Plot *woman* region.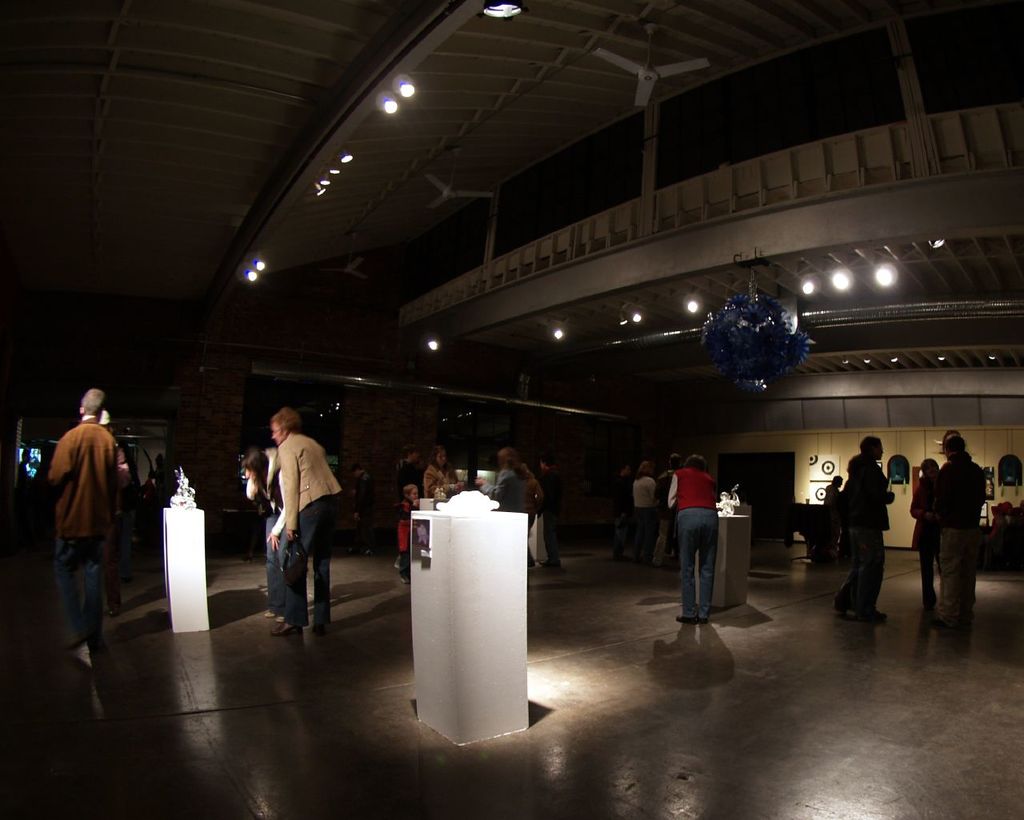
Plotted at x1=908, y1=458, x2=941, y2=606.
